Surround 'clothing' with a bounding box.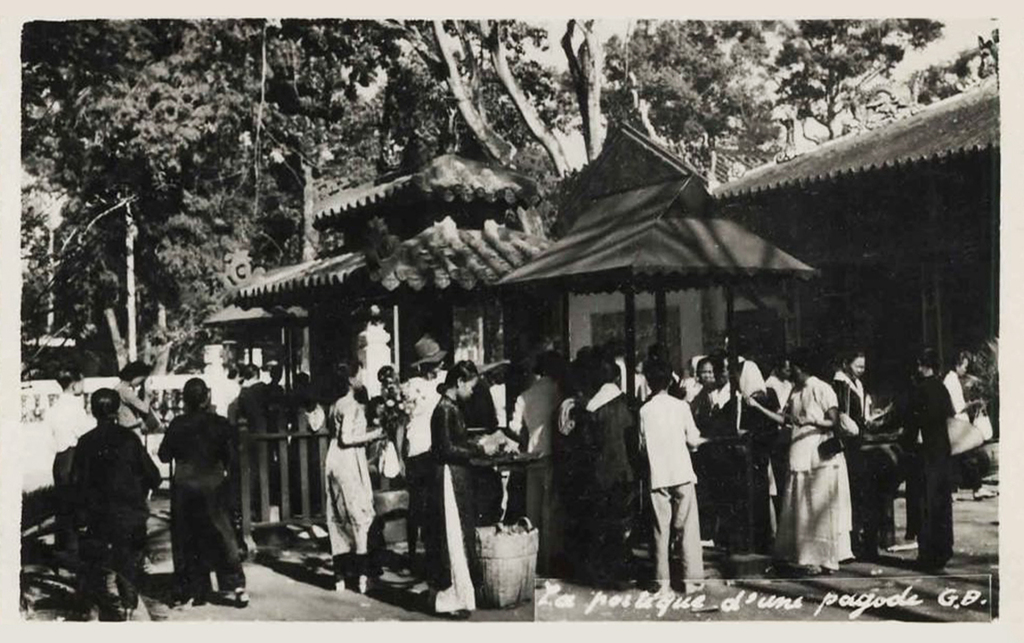
[944, 367, 978, 492].
